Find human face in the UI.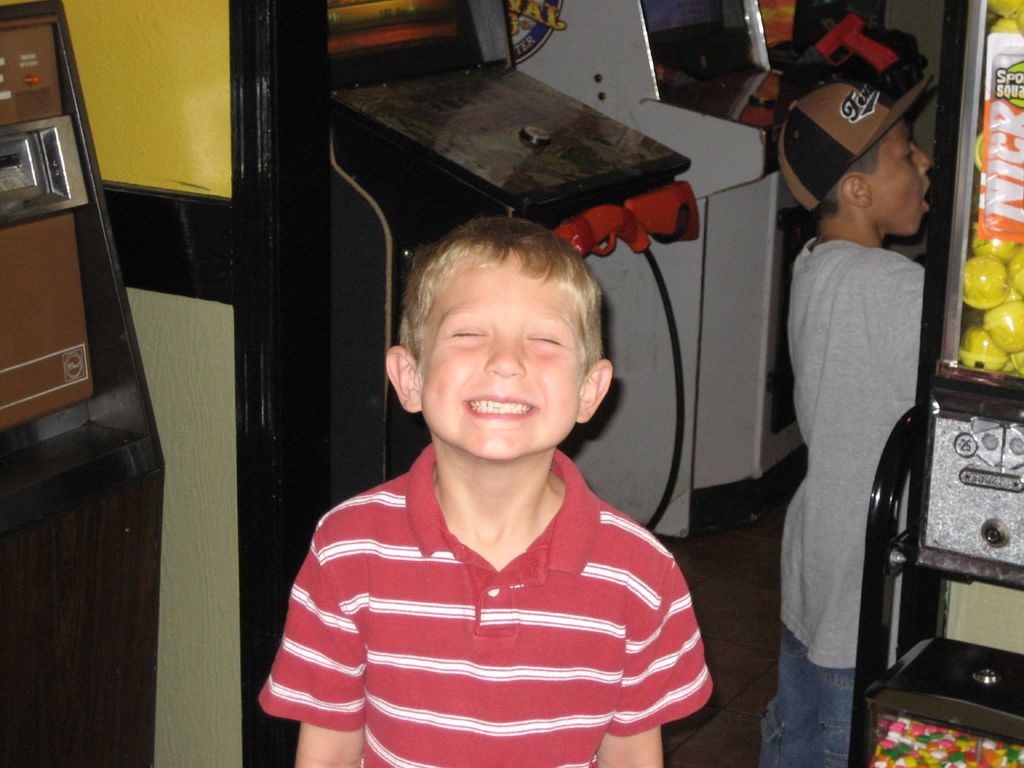
UI element at left=420, top=246, right=594, bottom=465.
